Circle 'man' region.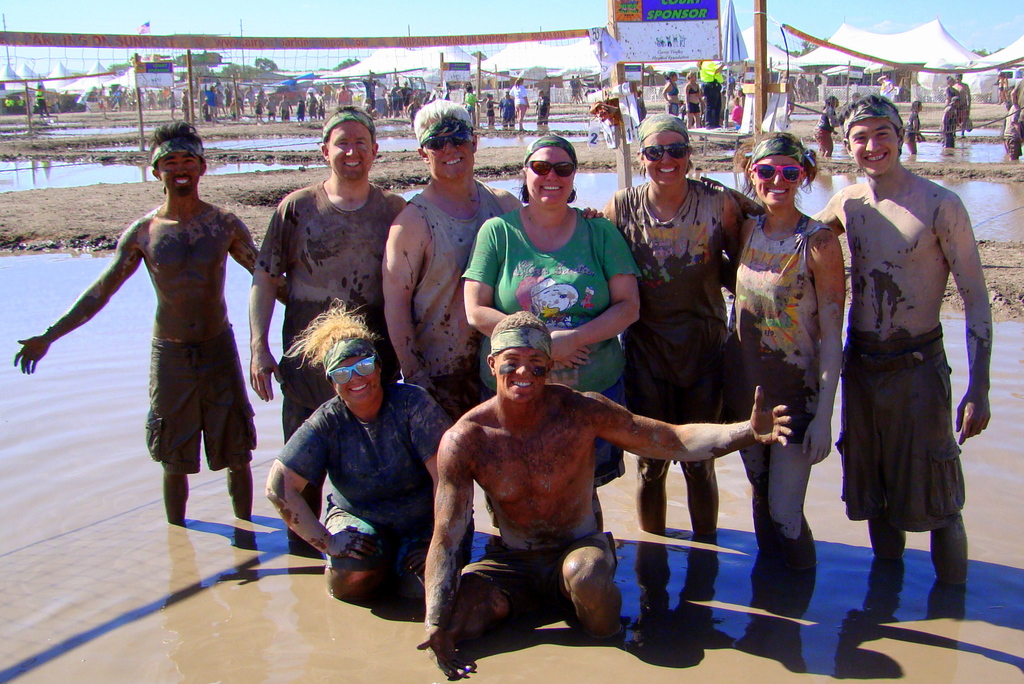
Region: left=32, top=80, right=53, bottom=120.
